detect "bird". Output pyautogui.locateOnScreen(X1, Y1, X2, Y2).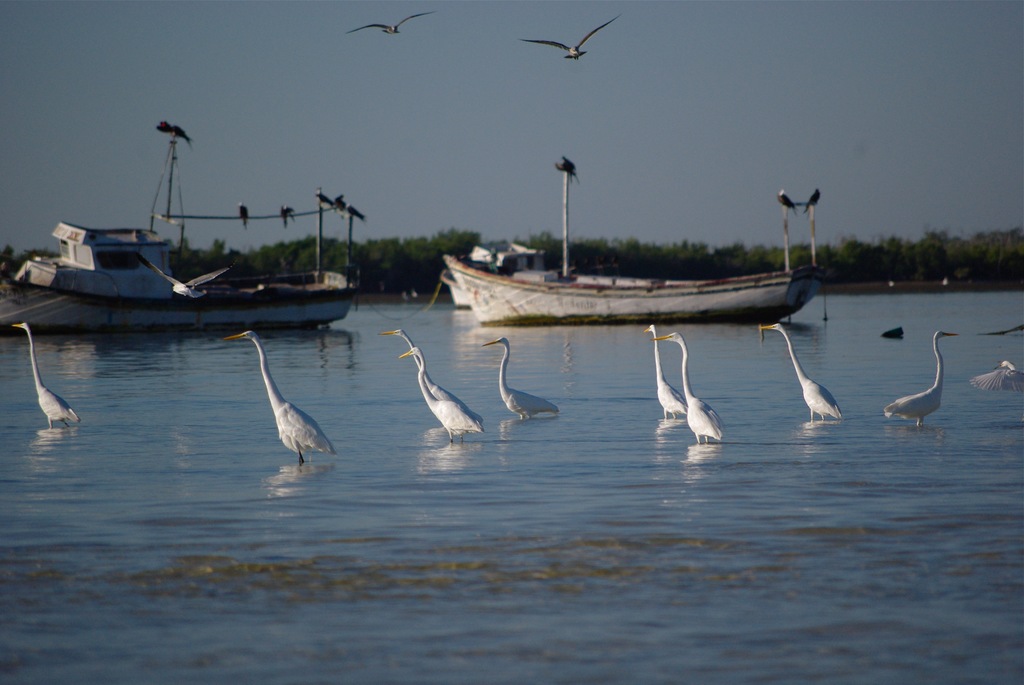
pyautogui.locateOnScreen(145, 254, 236, 303).
